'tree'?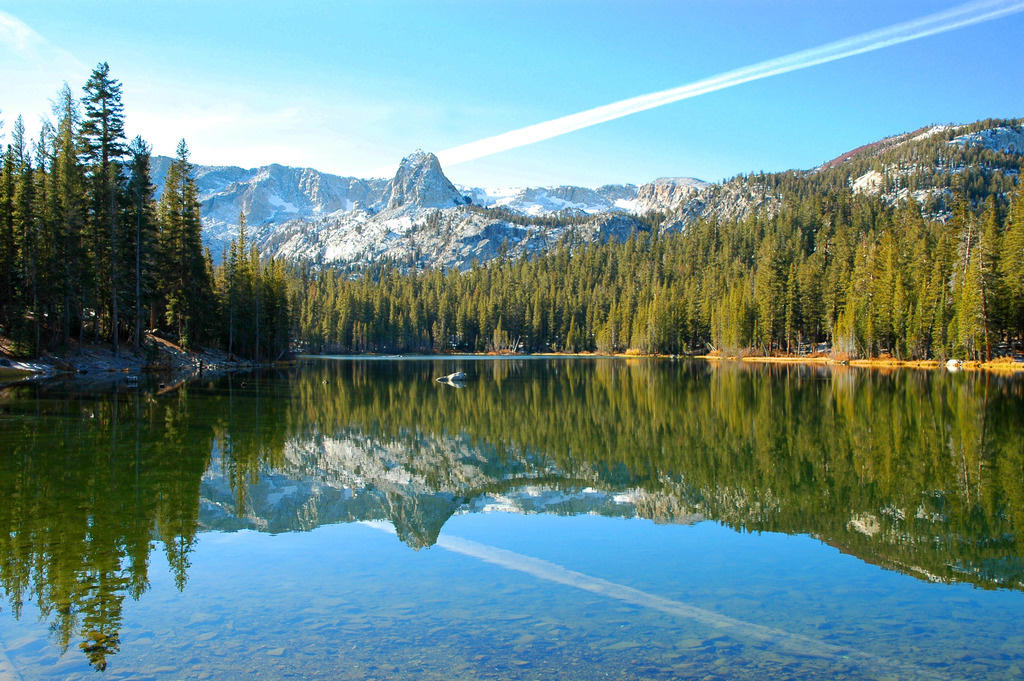
248,246,266,354
